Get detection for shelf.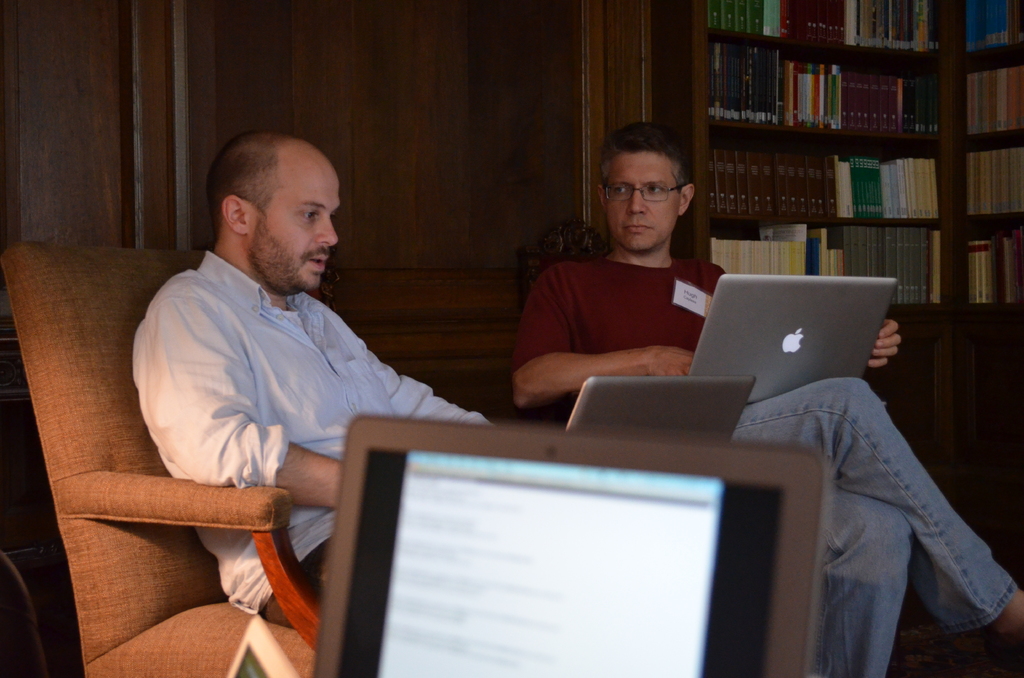
Detection: bbox=[671, 6, 998, 272].
